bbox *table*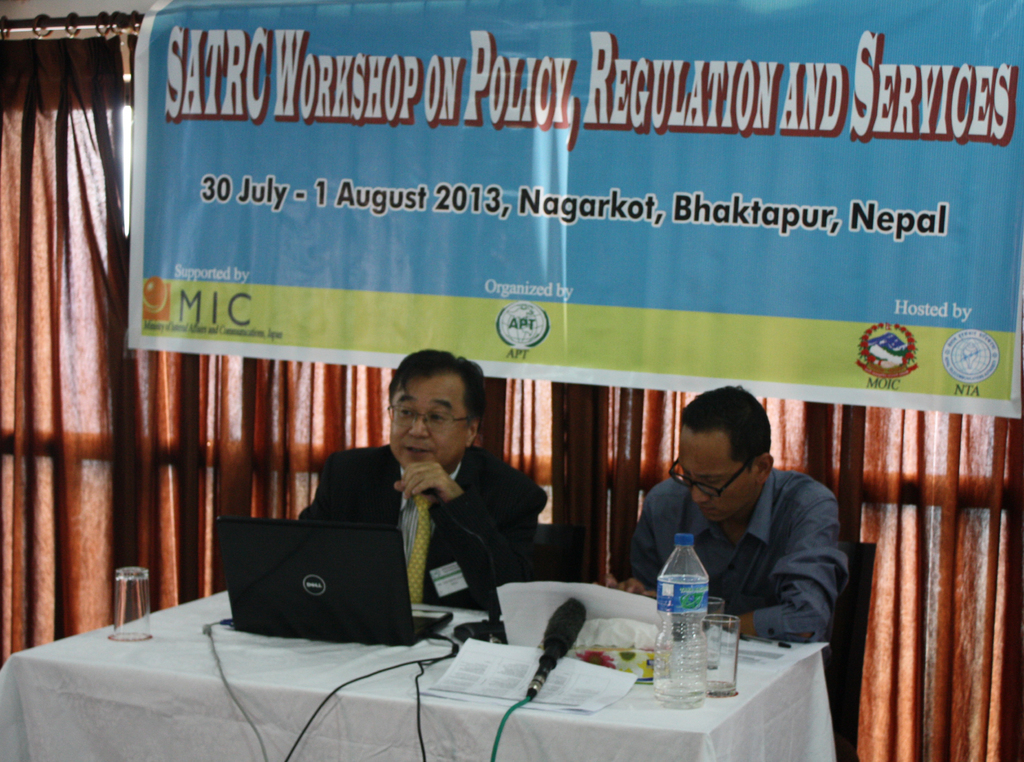
[x1=44, y1=577, x2=856, y2=754]
